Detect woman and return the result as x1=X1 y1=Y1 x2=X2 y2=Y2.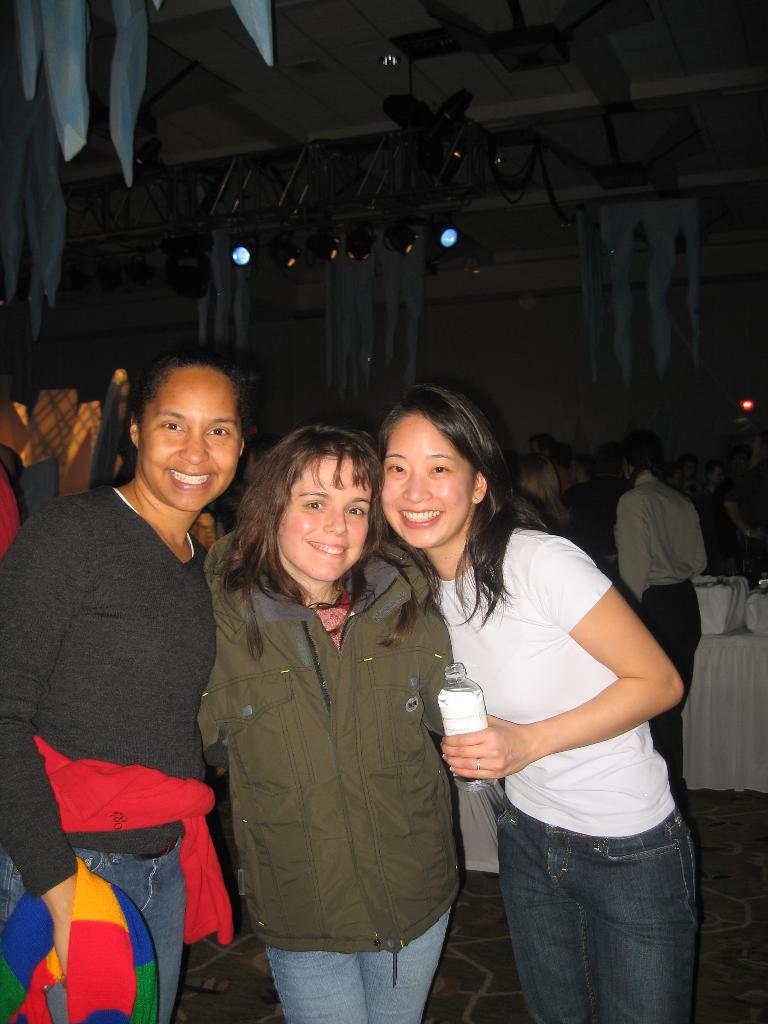
x1=0 y1=353 x2=264 y2=1023.
